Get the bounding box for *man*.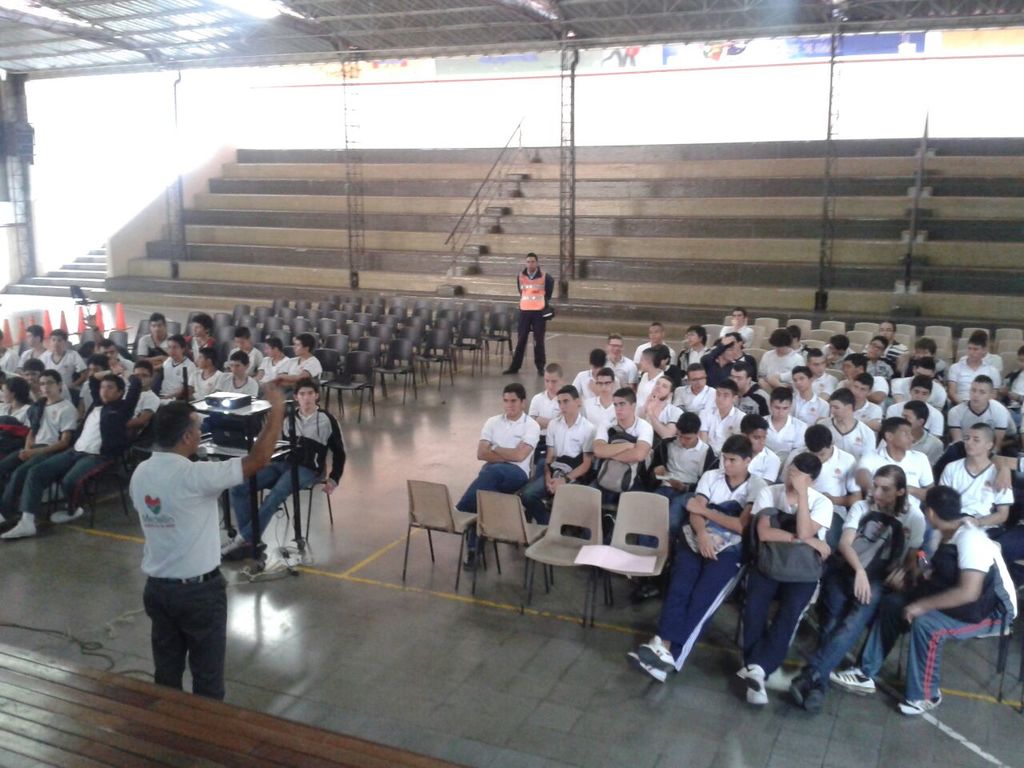
box(942, 340, 1002, 402).
